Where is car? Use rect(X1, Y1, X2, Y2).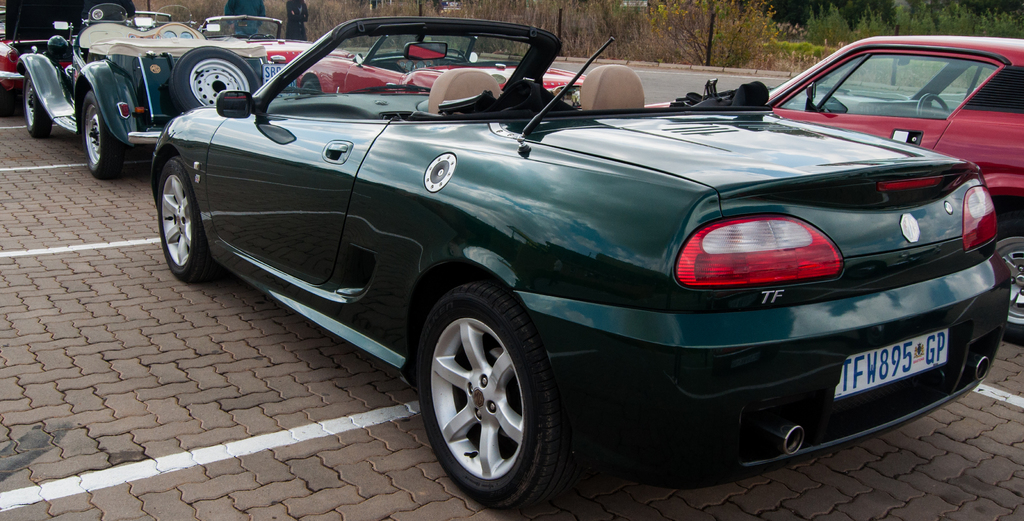
rect(147, 23, 1009, 497).
